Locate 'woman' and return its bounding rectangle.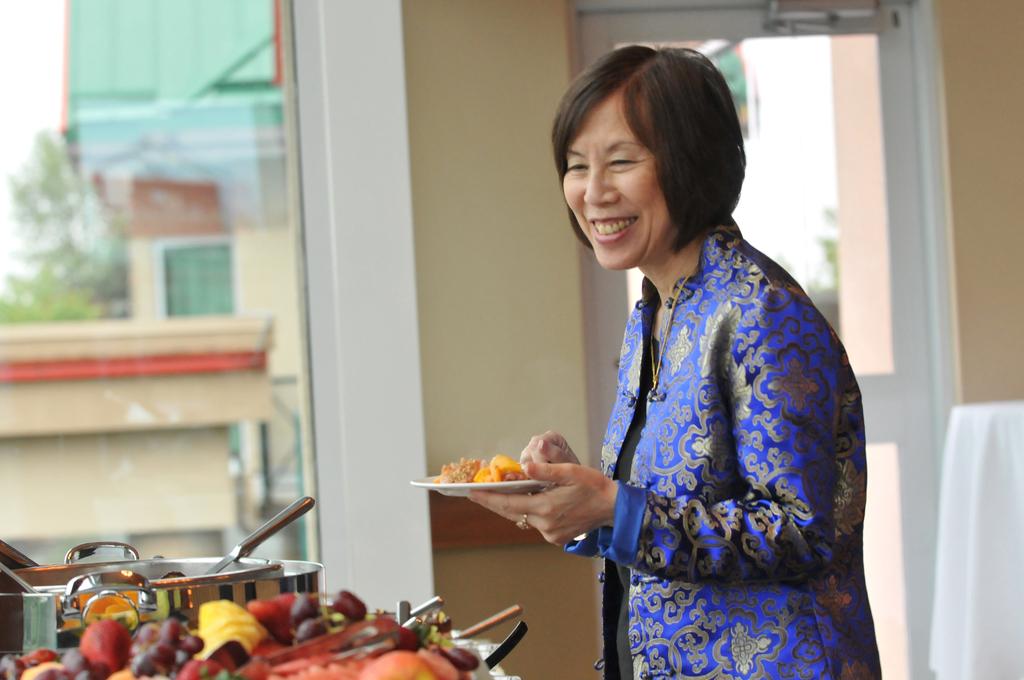
bbox(533, 26, 857, 678).
